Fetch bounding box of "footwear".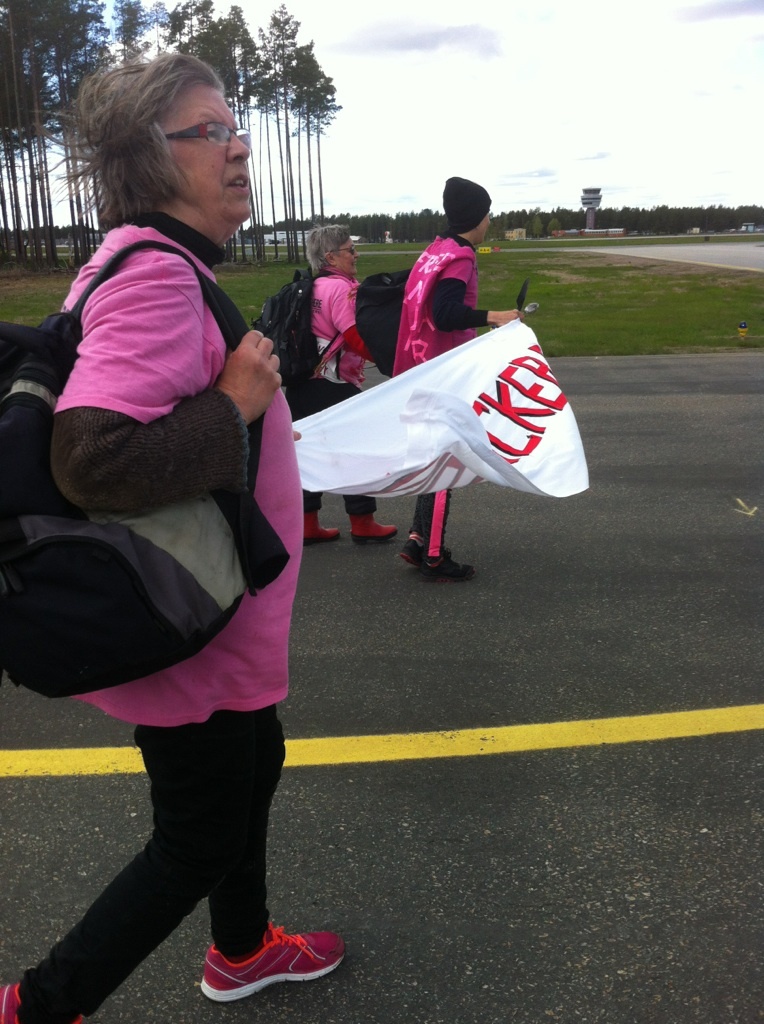
Bbox: crop(403, 532, 453, 572).
